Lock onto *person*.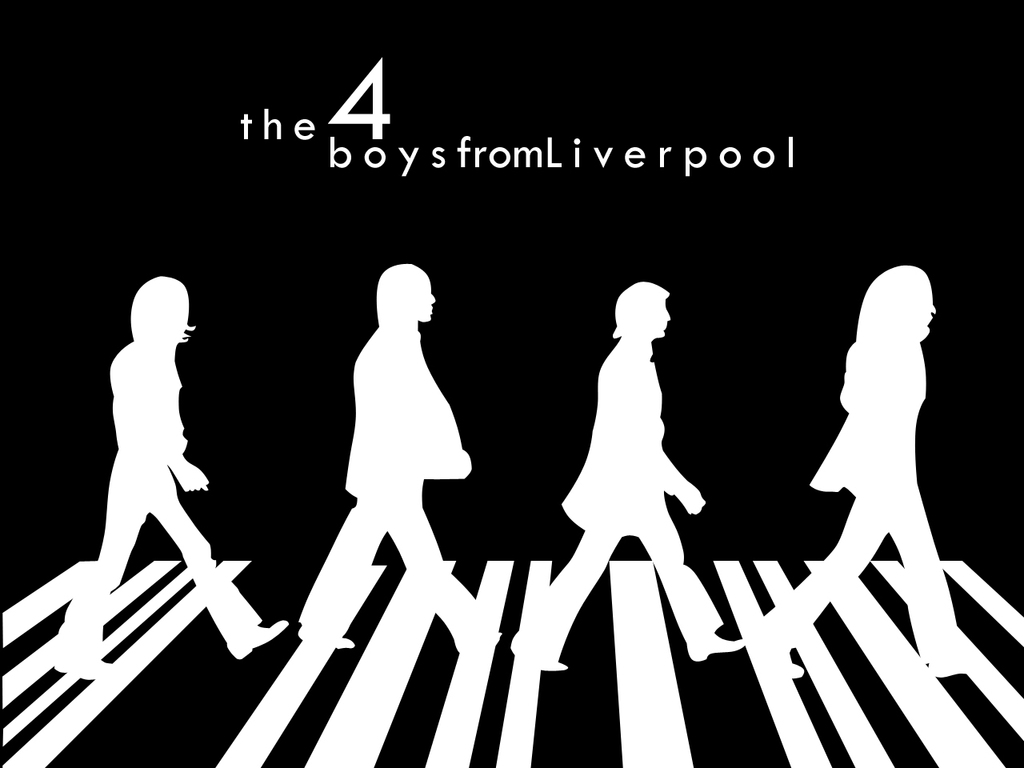
Locked: [left=50, top=275, right=290, bottom=679].
